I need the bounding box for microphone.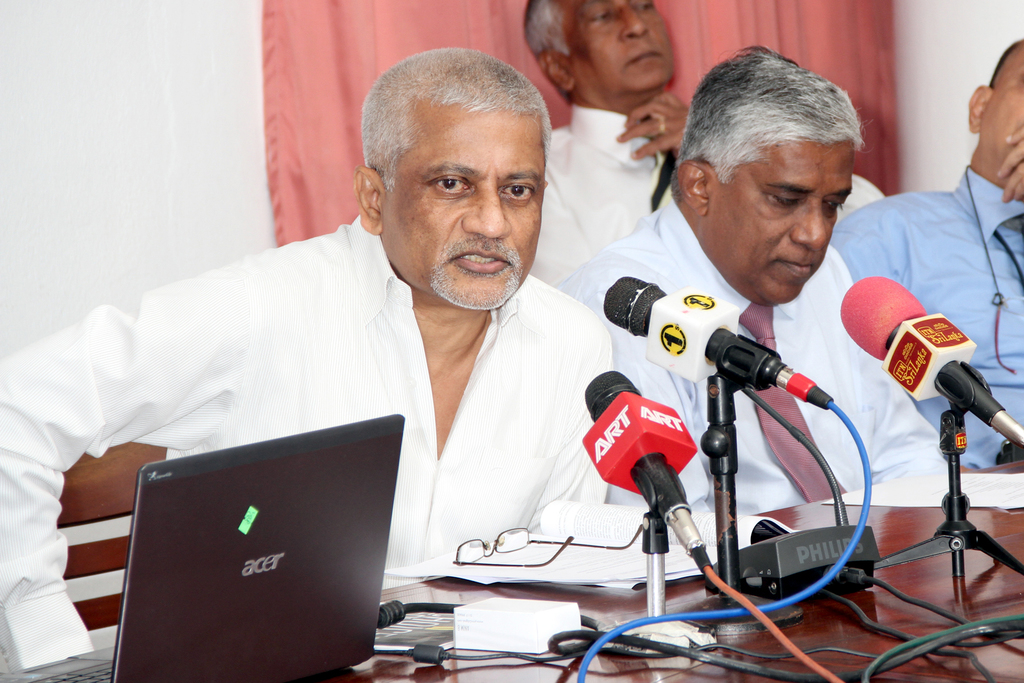
Here it is: <box>842,277,1023,450</box>.
